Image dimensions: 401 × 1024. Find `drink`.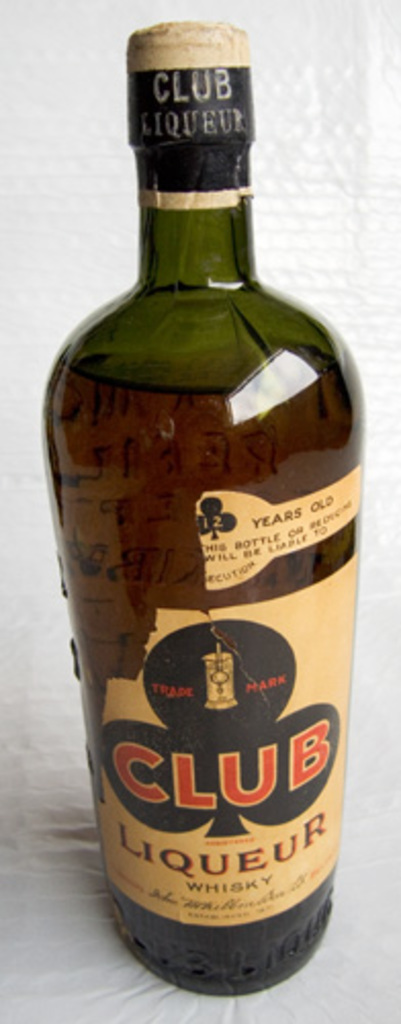
41, 16, 364, 999.
